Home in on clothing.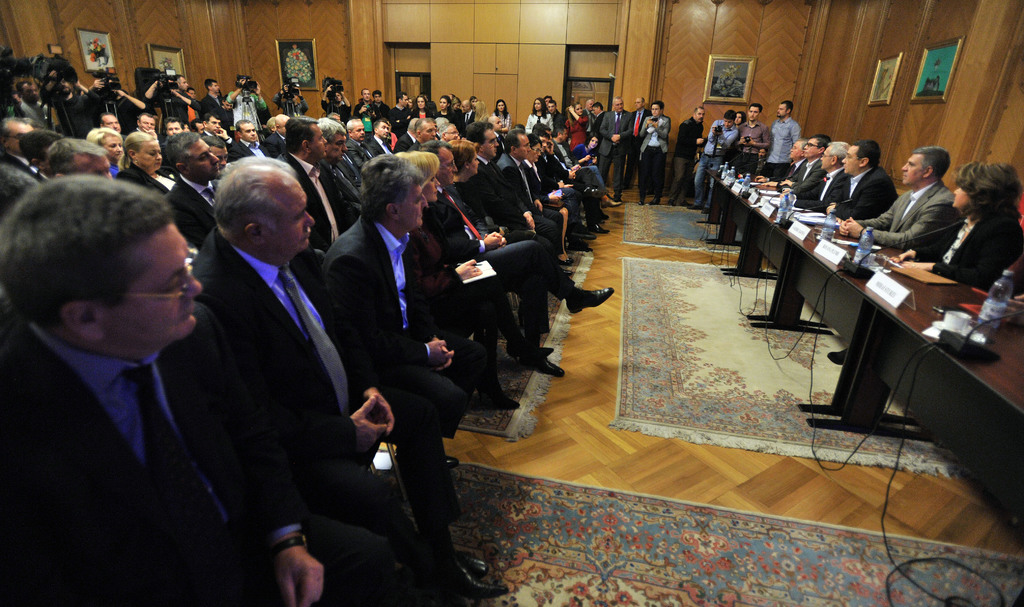
Homed in at box=[366, 133, 402, 168].
